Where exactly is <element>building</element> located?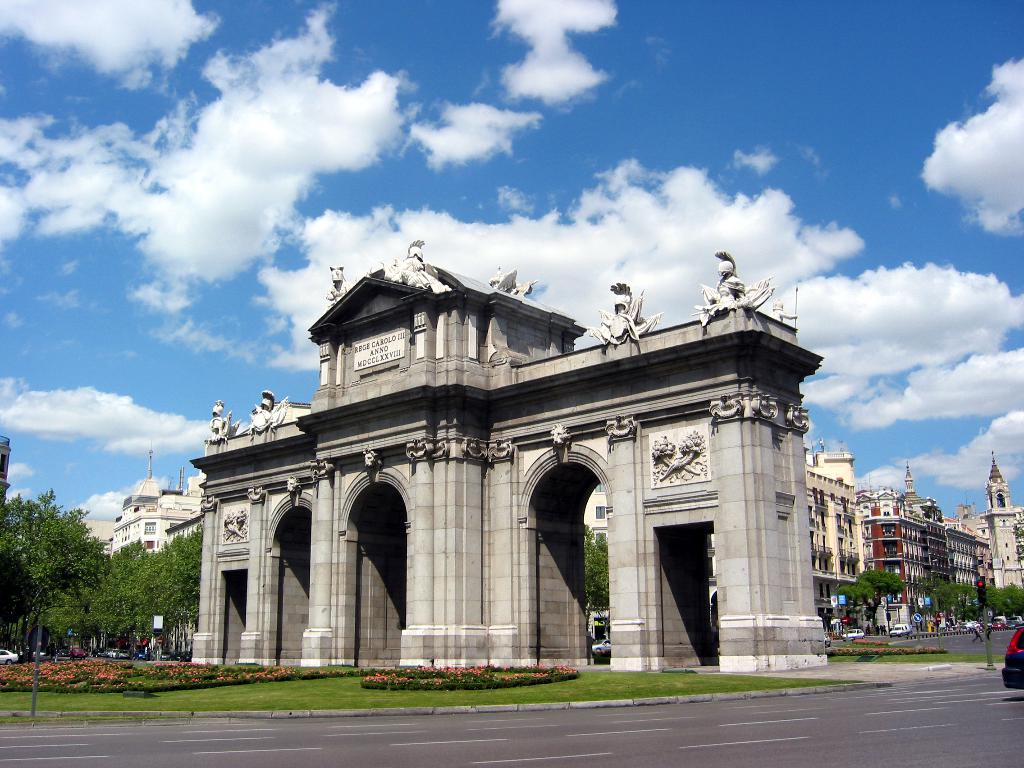
Its bounding box is <bbox>989, 457, 1023, 601</bbox>.
